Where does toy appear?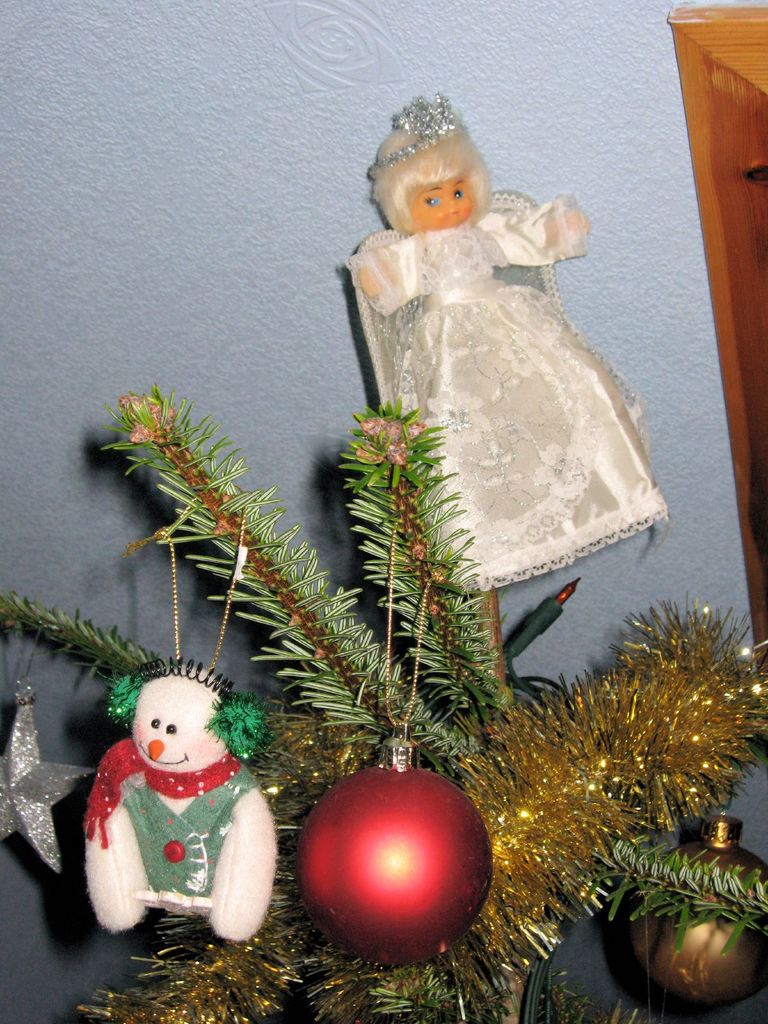
Appears at l=84, t=657, r=280, b=940.
